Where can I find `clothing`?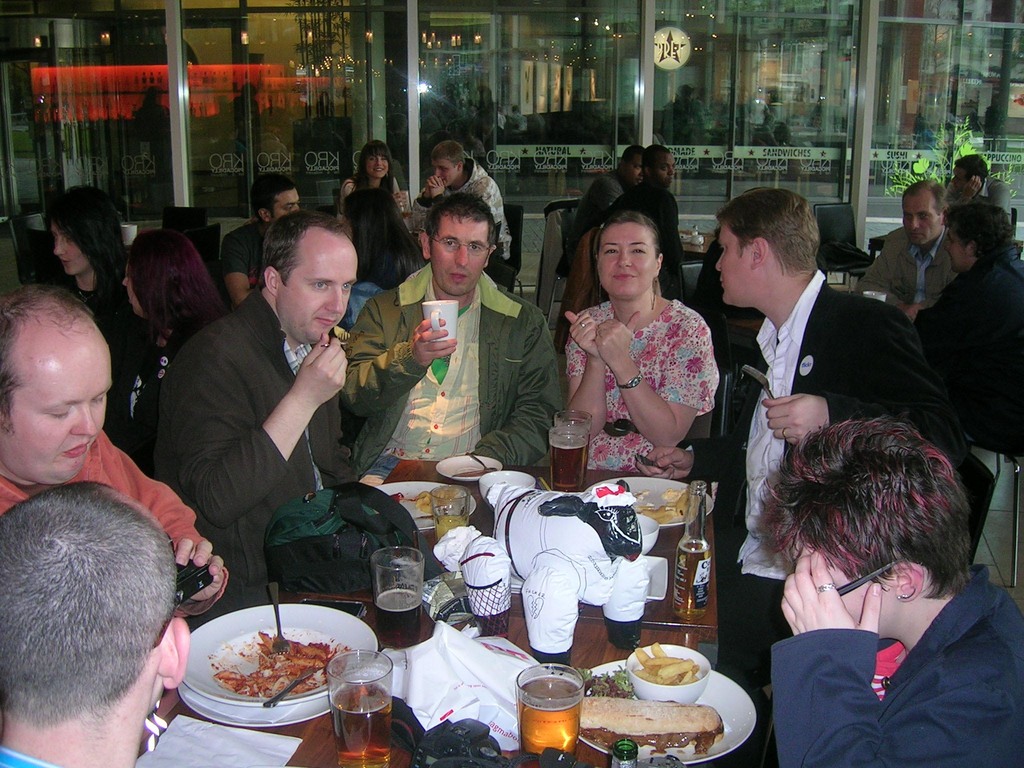
You can find it at {"left": 60, "top": 266, "right": 149, "bottom": 452}.
